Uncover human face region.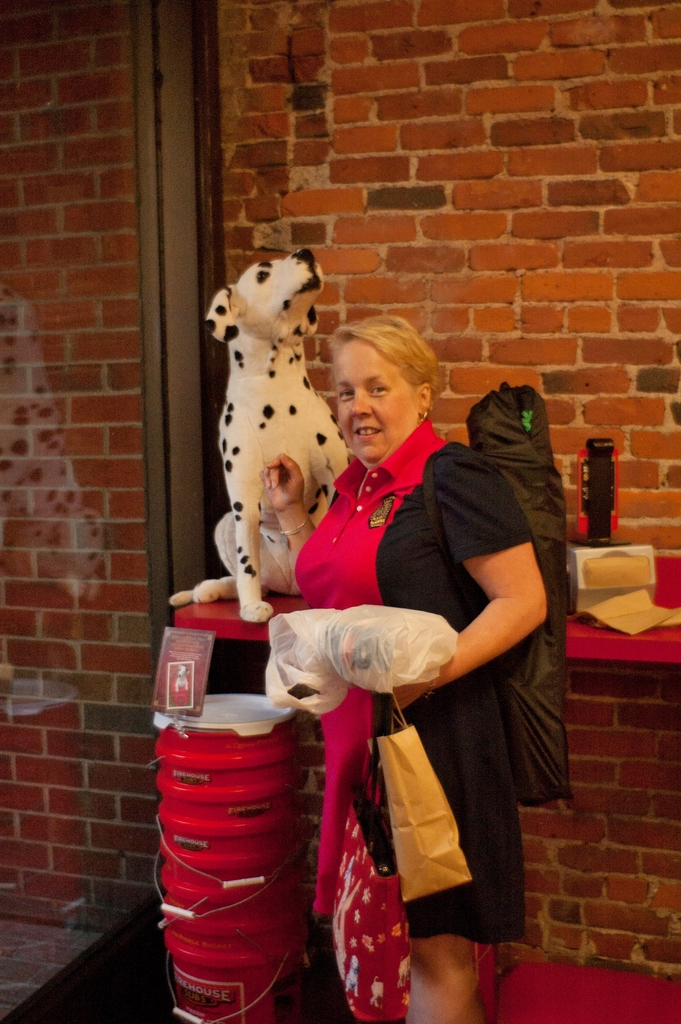
Uncovered: (left=337, top=342, right=414, bottom=458).
